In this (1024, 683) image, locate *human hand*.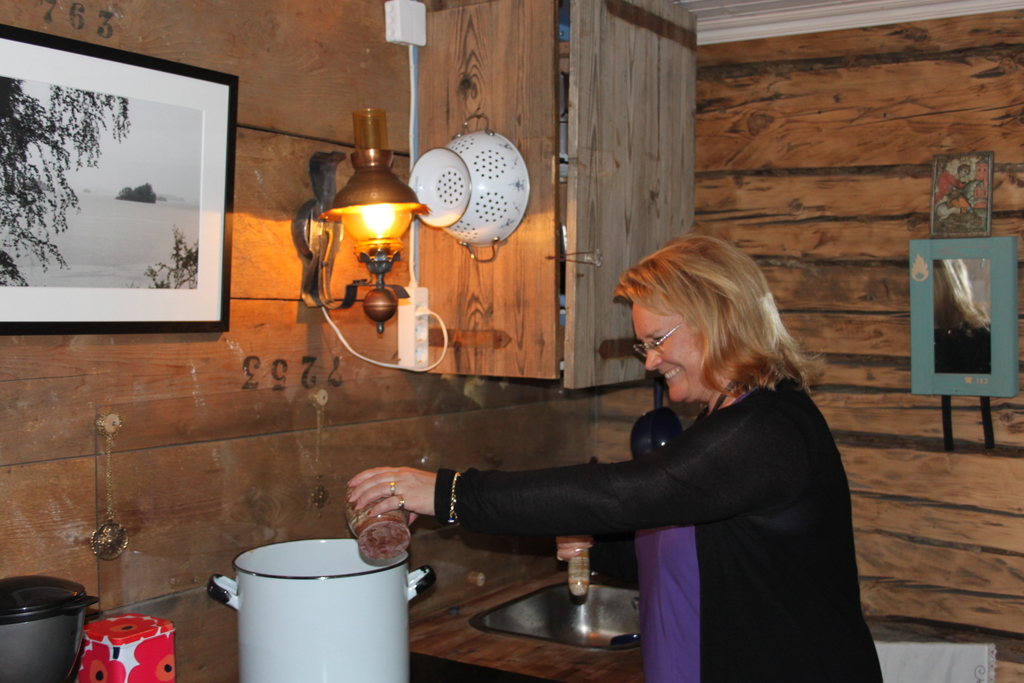
Bounding box: region(410, 512, 422, 526).
